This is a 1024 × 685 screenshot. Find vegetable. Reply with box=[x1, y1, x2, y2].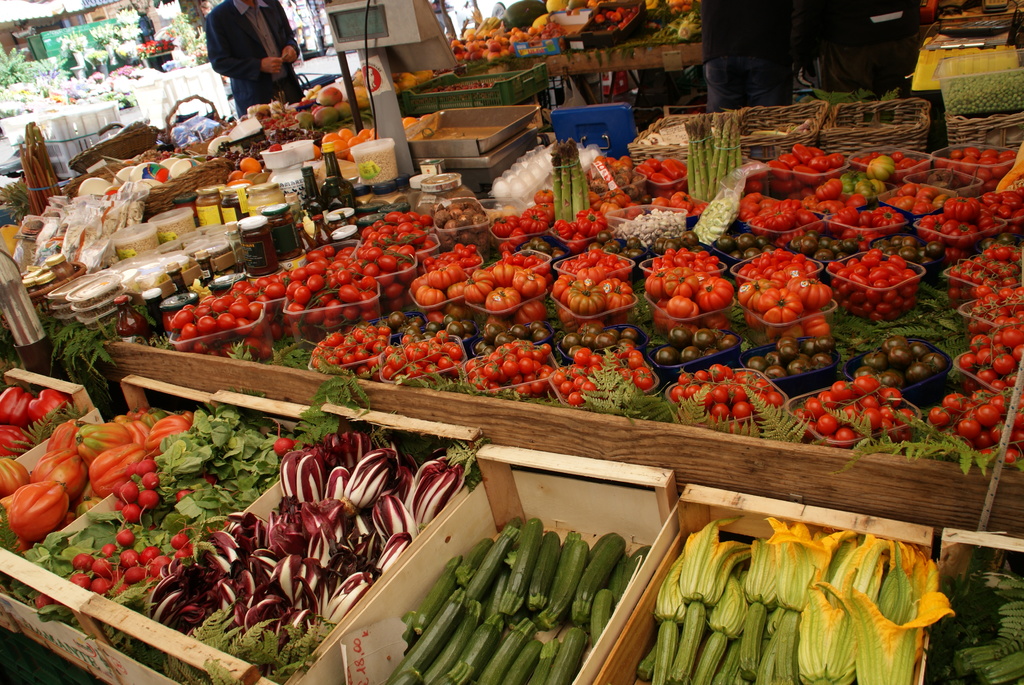
box=[8, 480, 67, 542].
